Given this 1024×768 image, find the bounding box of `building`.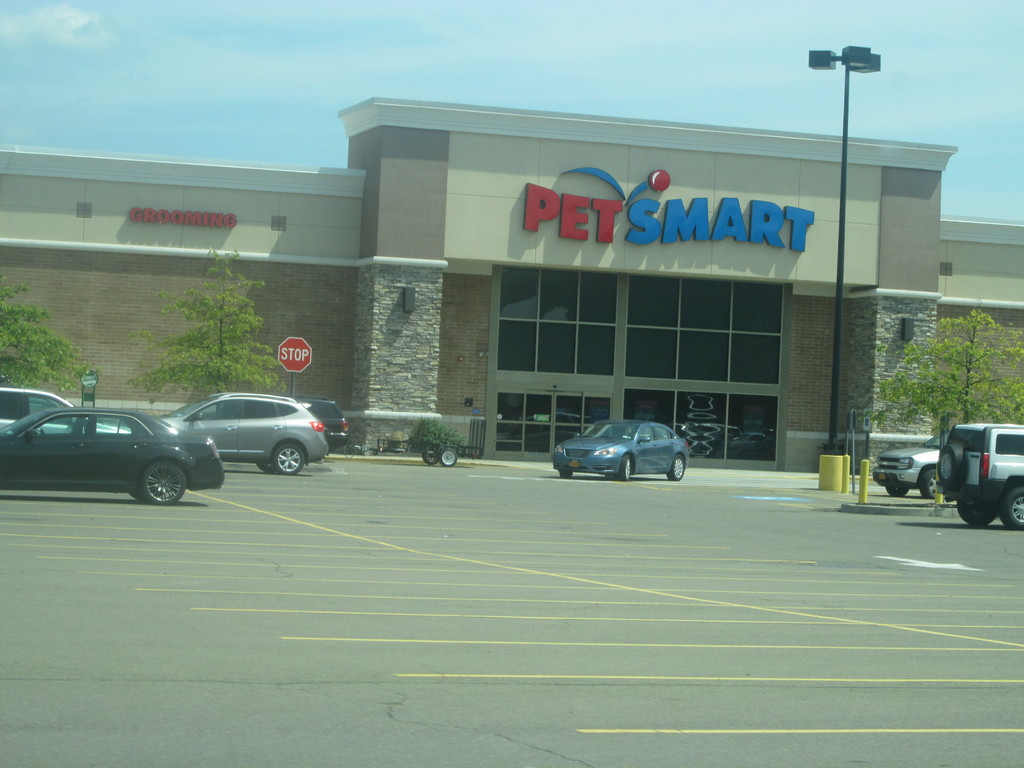
pyautogui.locateOnScreen(0, 101, 1023, 458).
